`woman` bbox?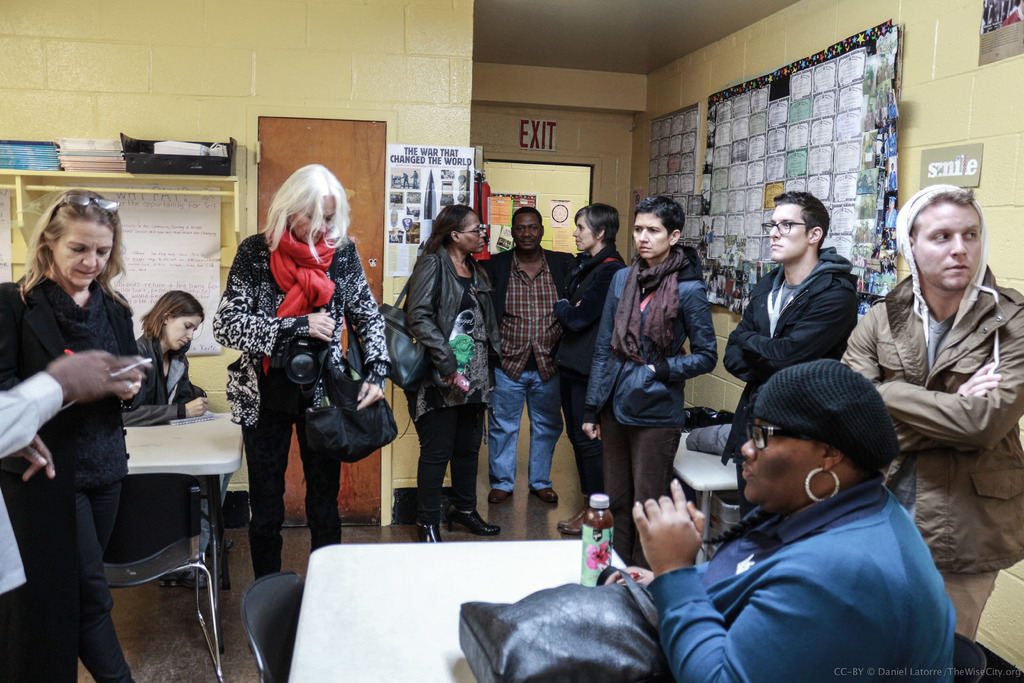
405, 201, 506, 548
